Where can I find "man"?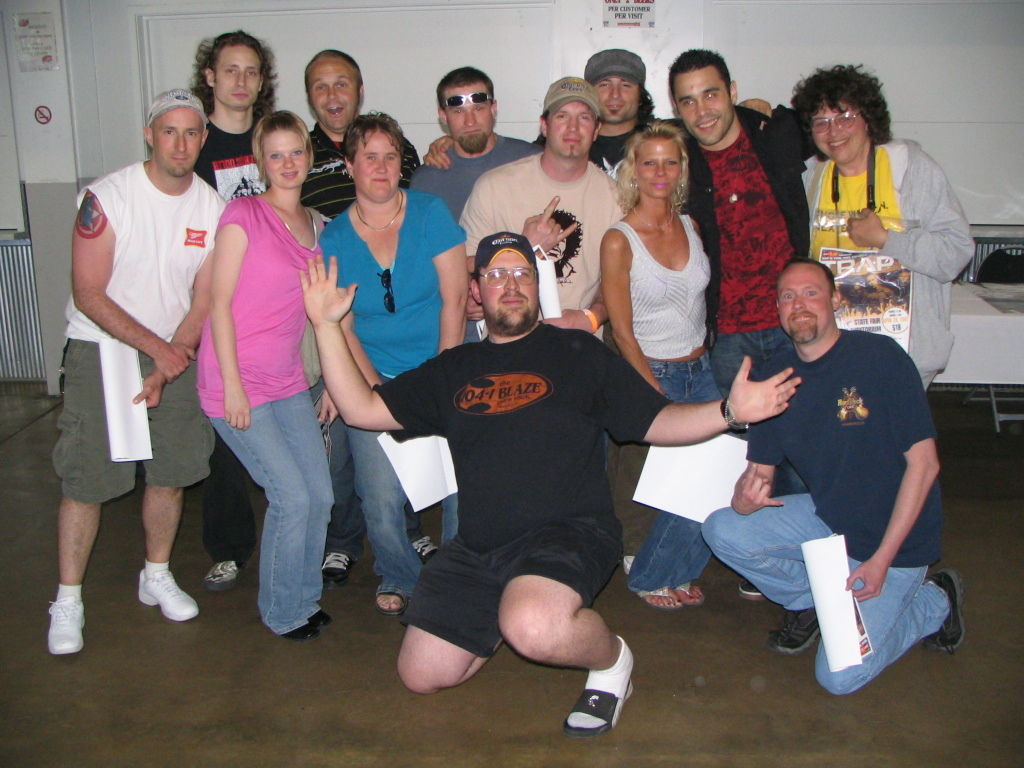
You can find it at 41:84:231:660.
